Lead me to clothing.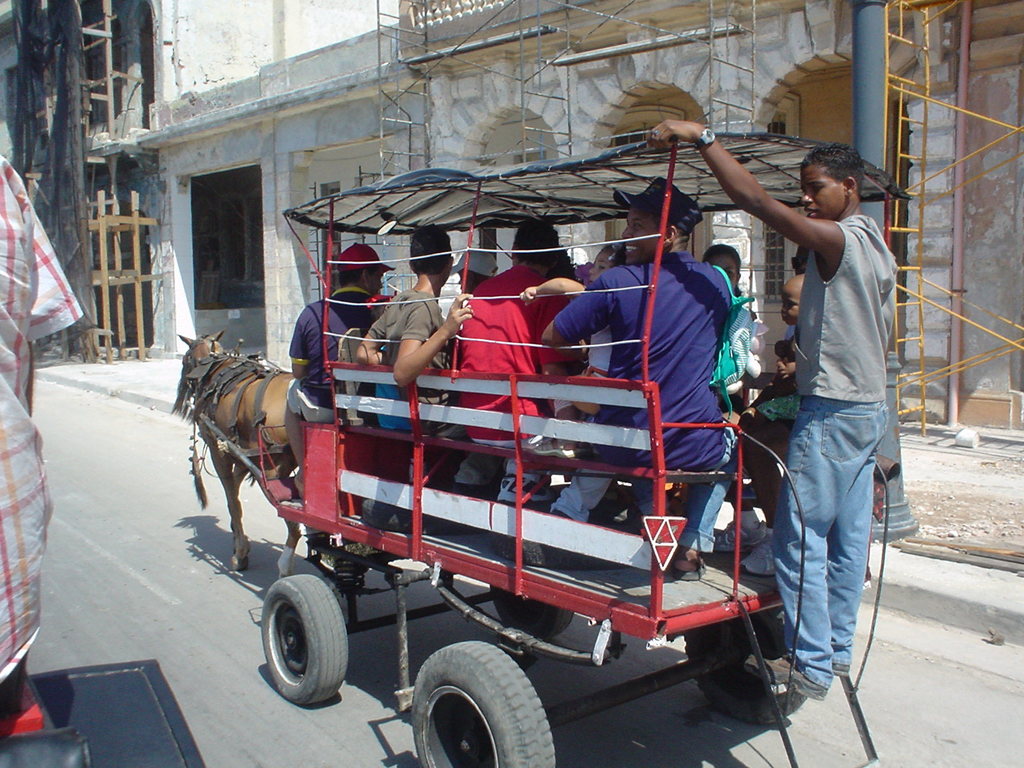
Lead to BBox(371, 290, 449, 389).
